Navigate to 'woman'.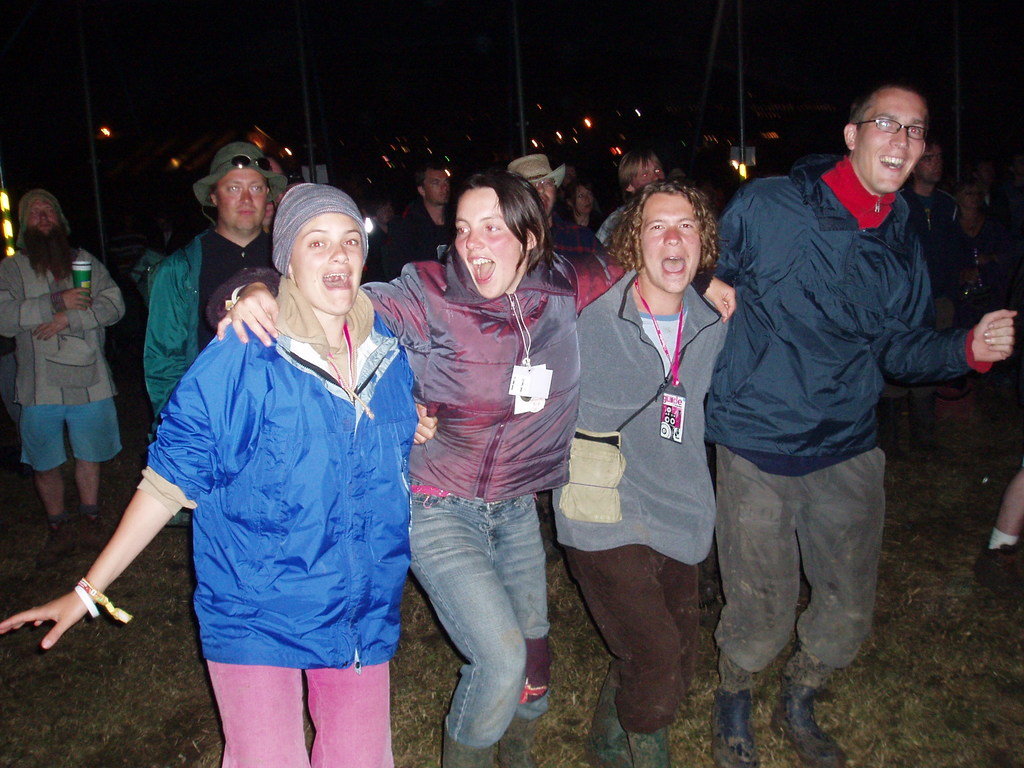
Navigation target: l=556, t=176, r=604, b=260.
